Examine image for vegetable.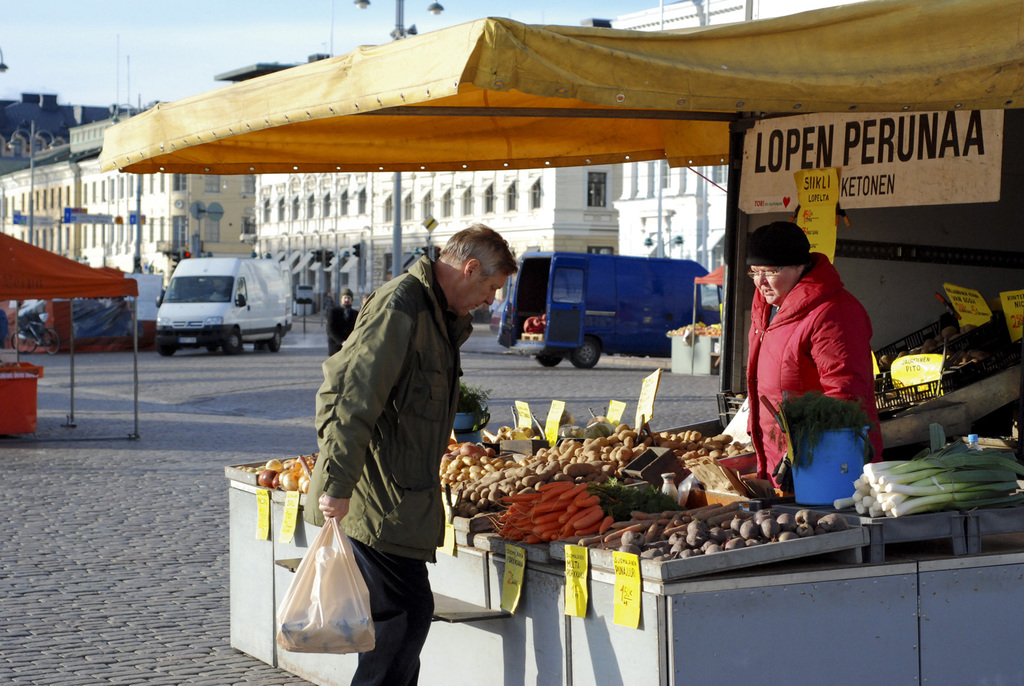
Examination result: [229, 437, 505, 514].
